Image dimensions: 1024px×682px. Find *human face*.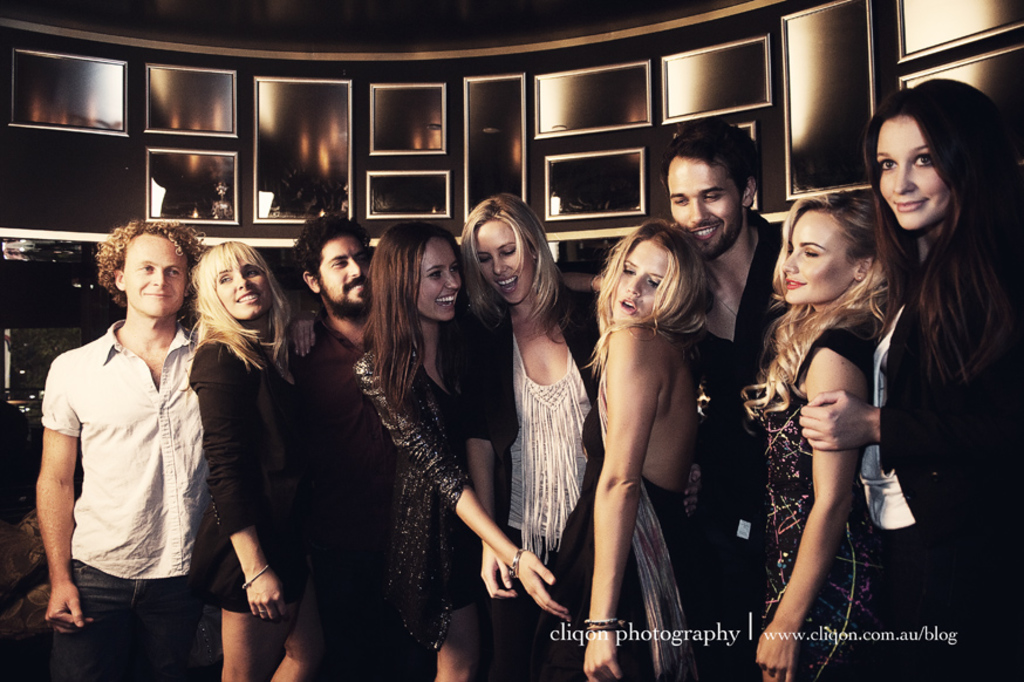
BBox(876, 122, 951, 234).
